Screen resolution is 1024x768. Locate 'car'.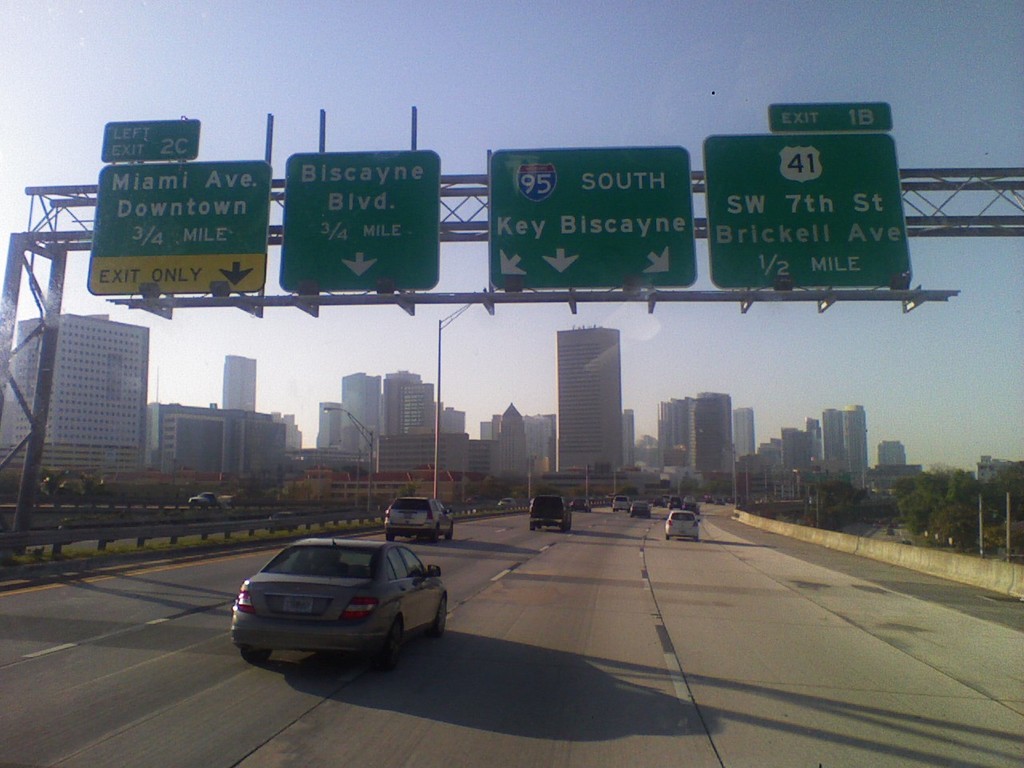
498, 497, 518, 508.
